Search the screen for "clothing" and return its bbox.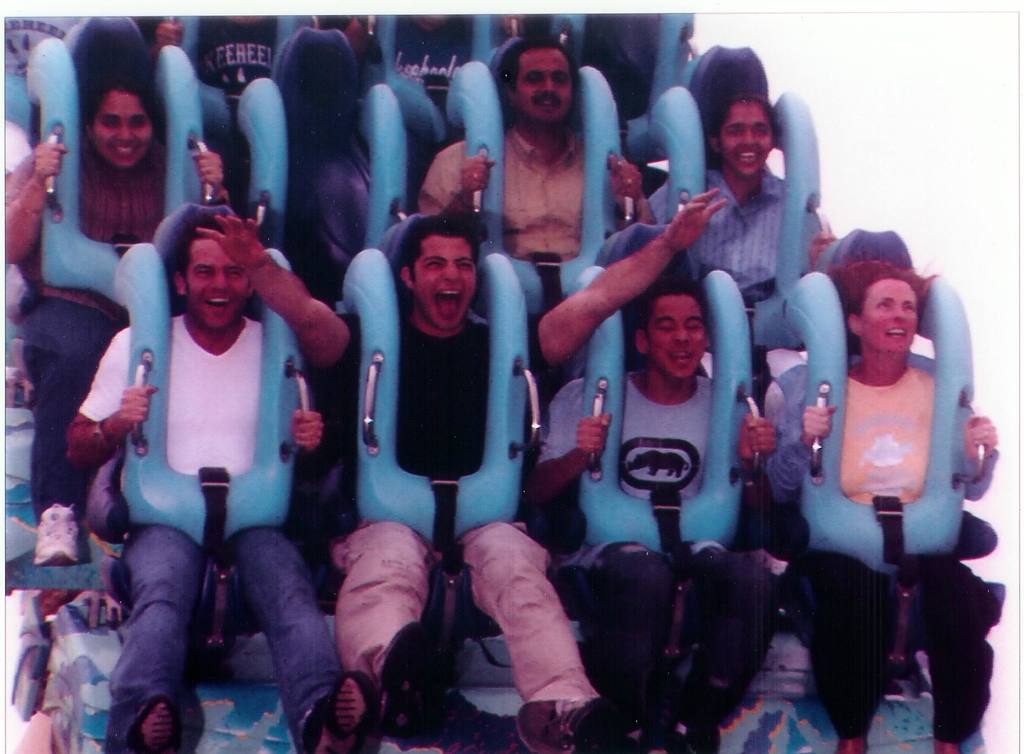
Found: pyautogui.locateOnScreen(309, 314, 596, 725).
